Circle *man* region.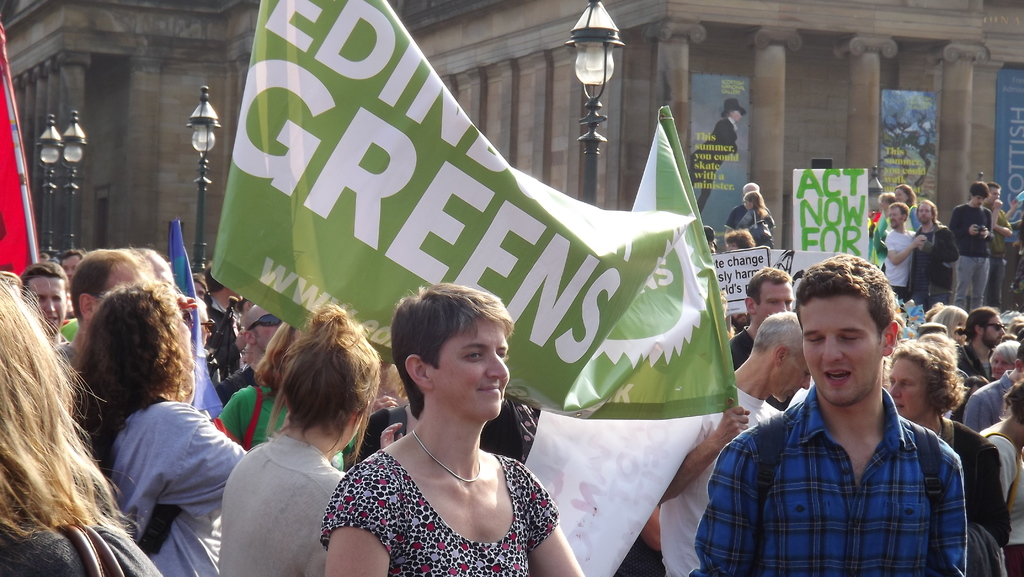
Region: left=201, top=260, right=245, bottom=389.
